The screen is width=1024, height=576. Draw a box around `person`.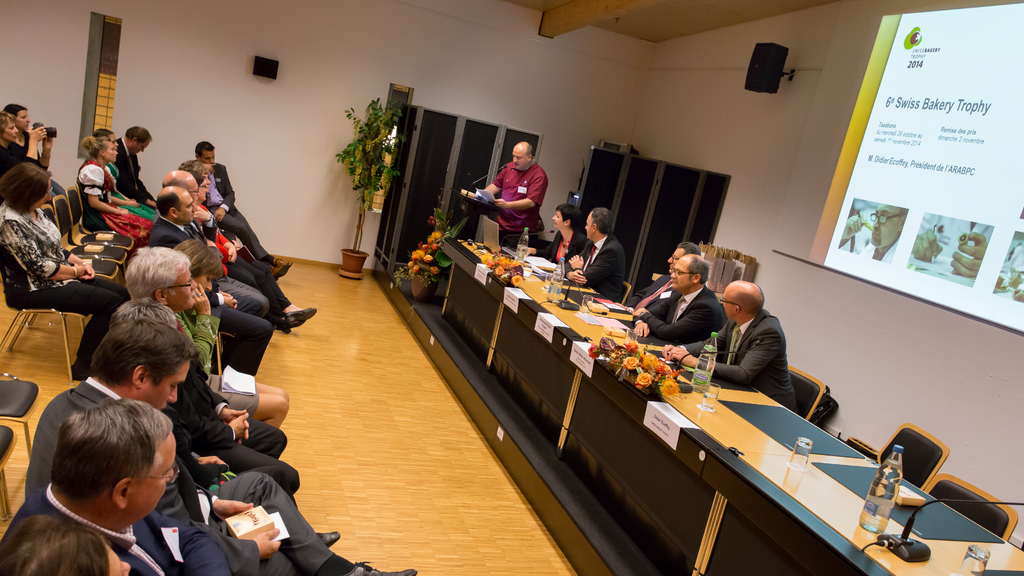
box(118, 129, 158, 209).
